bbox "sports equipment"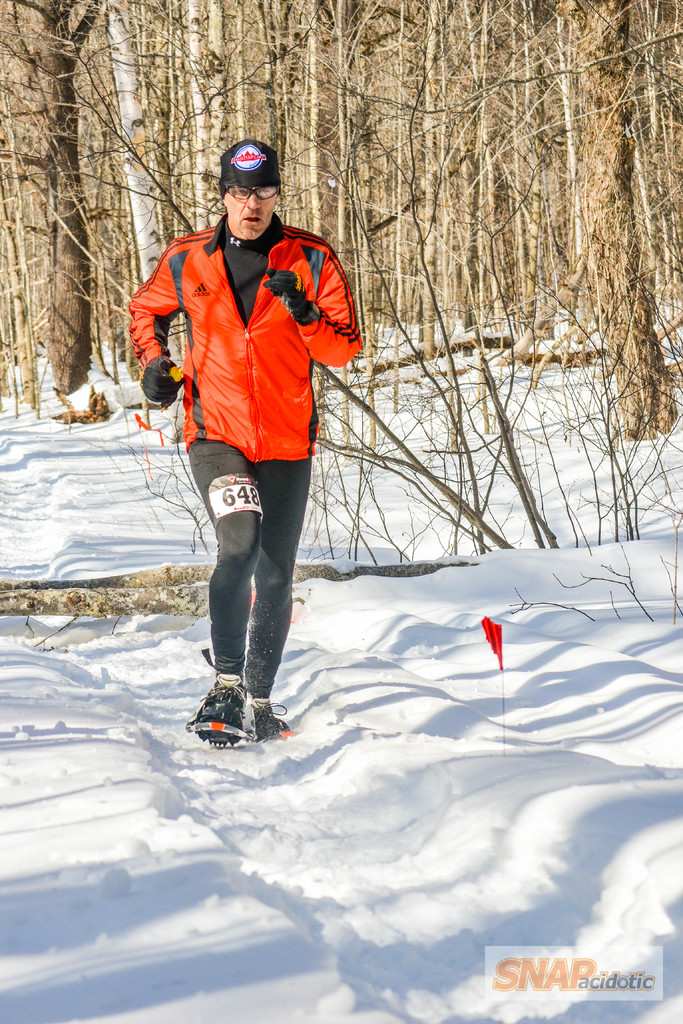
[261, 269, 311, 321]
